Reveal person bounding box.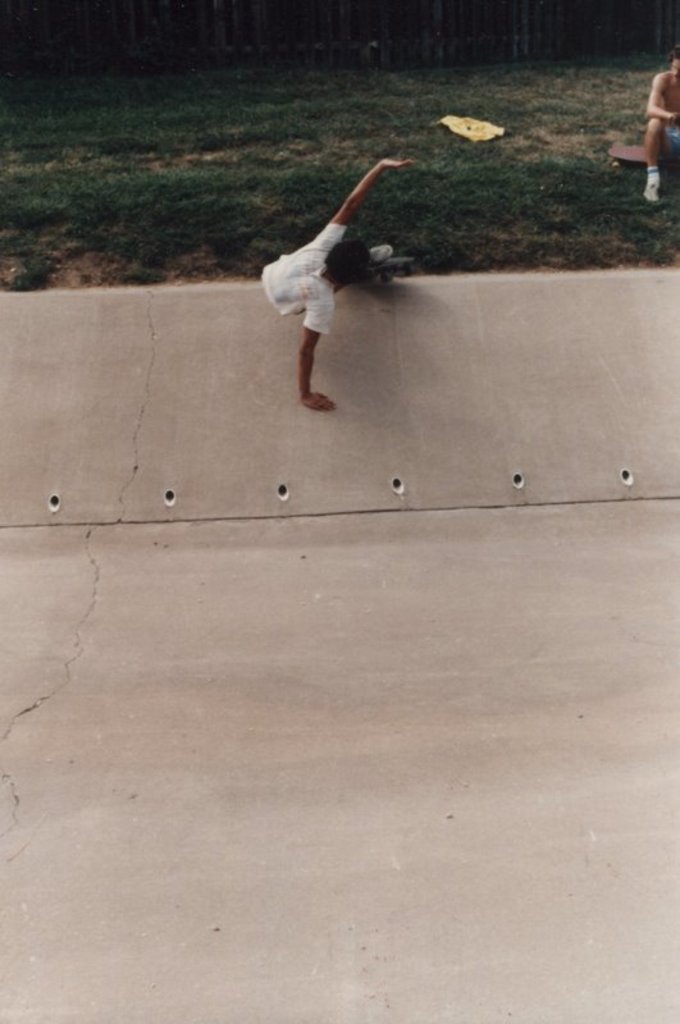
Revealed: locate(251, 150, 423, 412).
